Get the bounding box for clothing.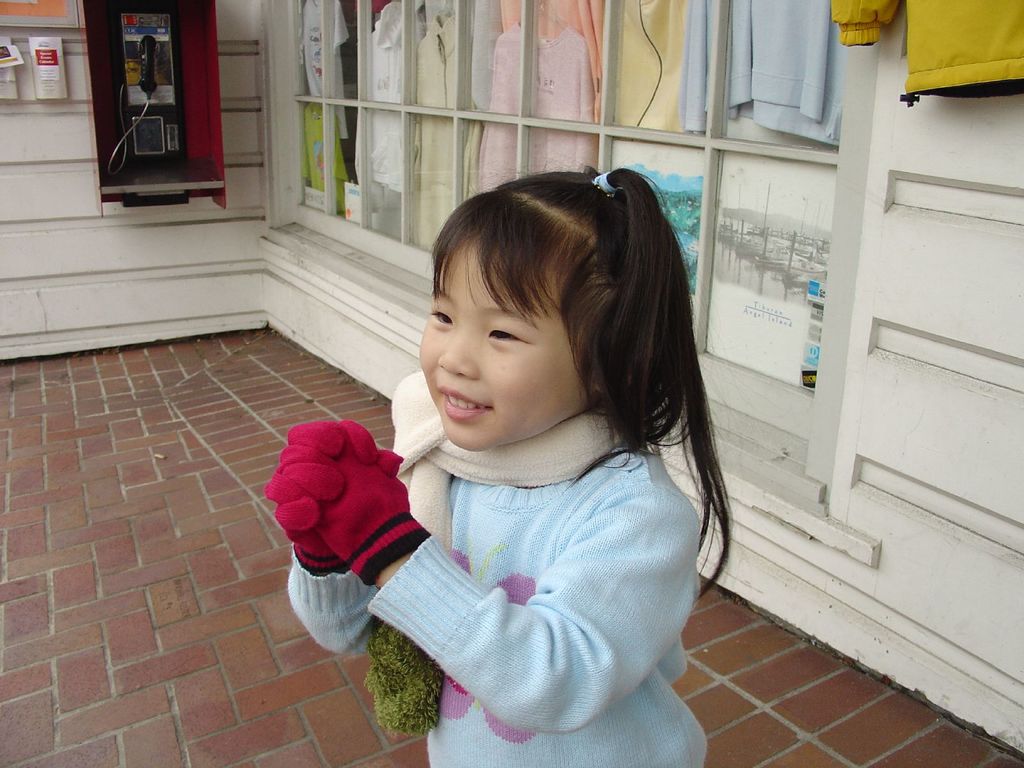
bbox=[499, 0, 612, 127].
